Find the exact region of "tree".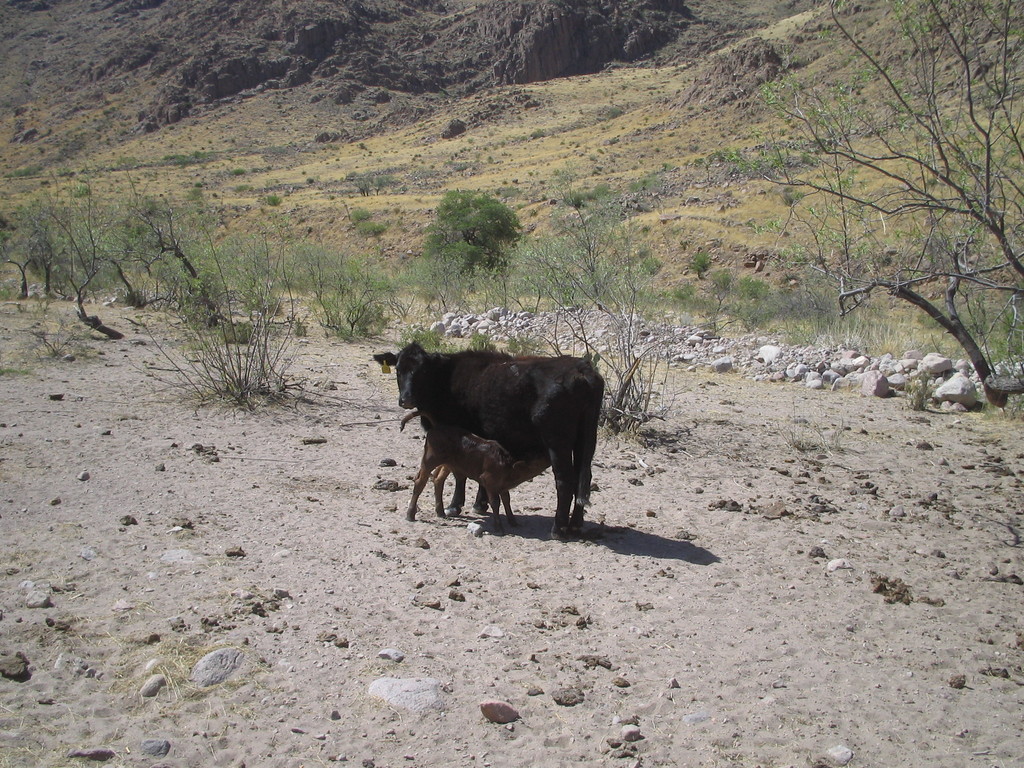
Exact region: (x1=736, y1=21, x2=1017, y2=414).
